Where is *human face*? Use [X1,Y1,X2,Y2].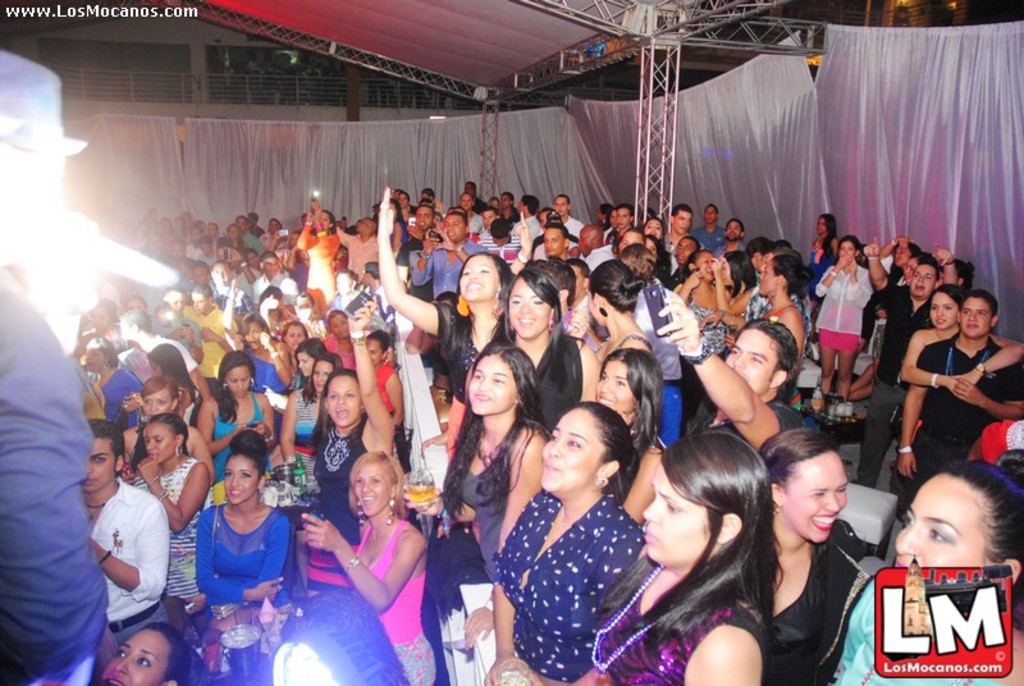
[416,205,436,230].
